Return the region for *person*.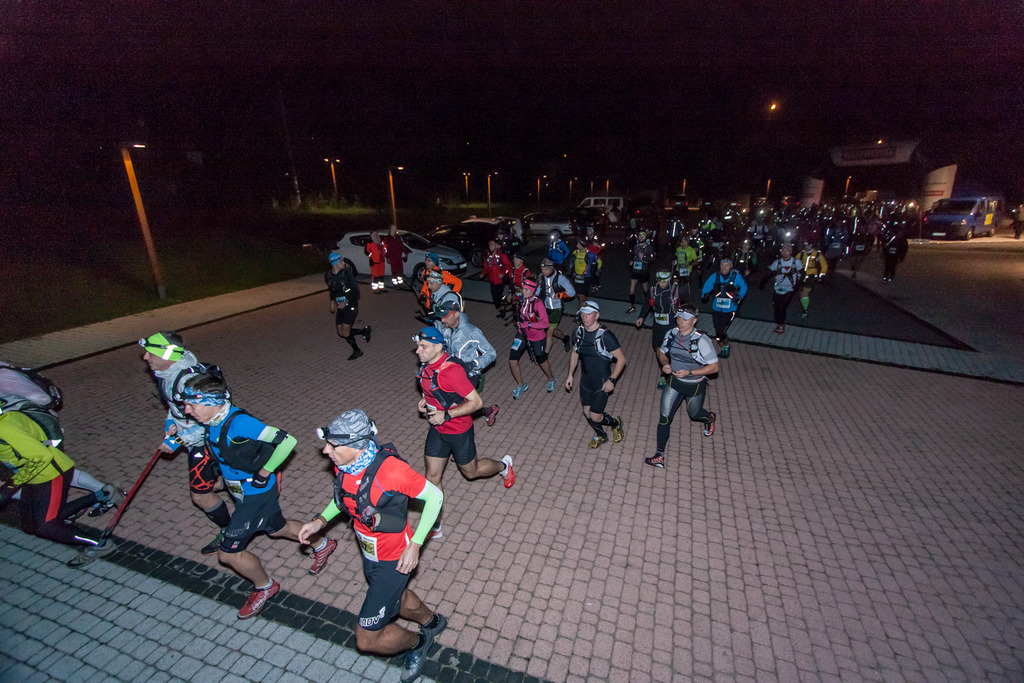
detection(636, 268, 678, 386).
